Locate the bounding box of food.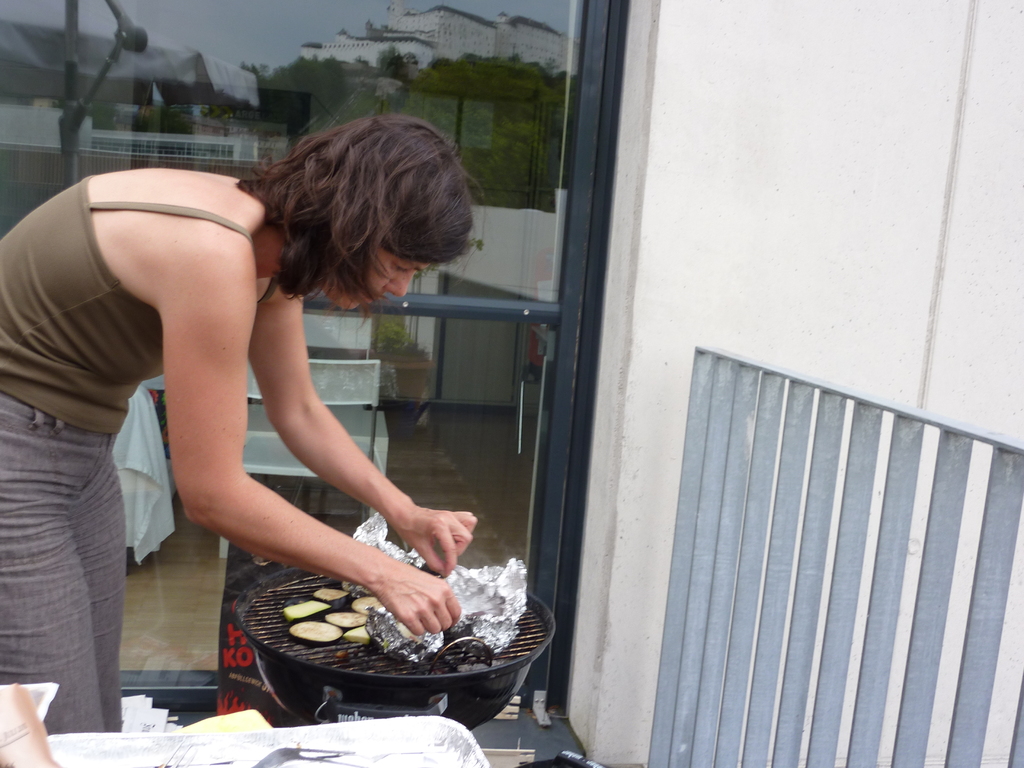
Bounding box: (left=292, top=618, right=345, bottom=644).
